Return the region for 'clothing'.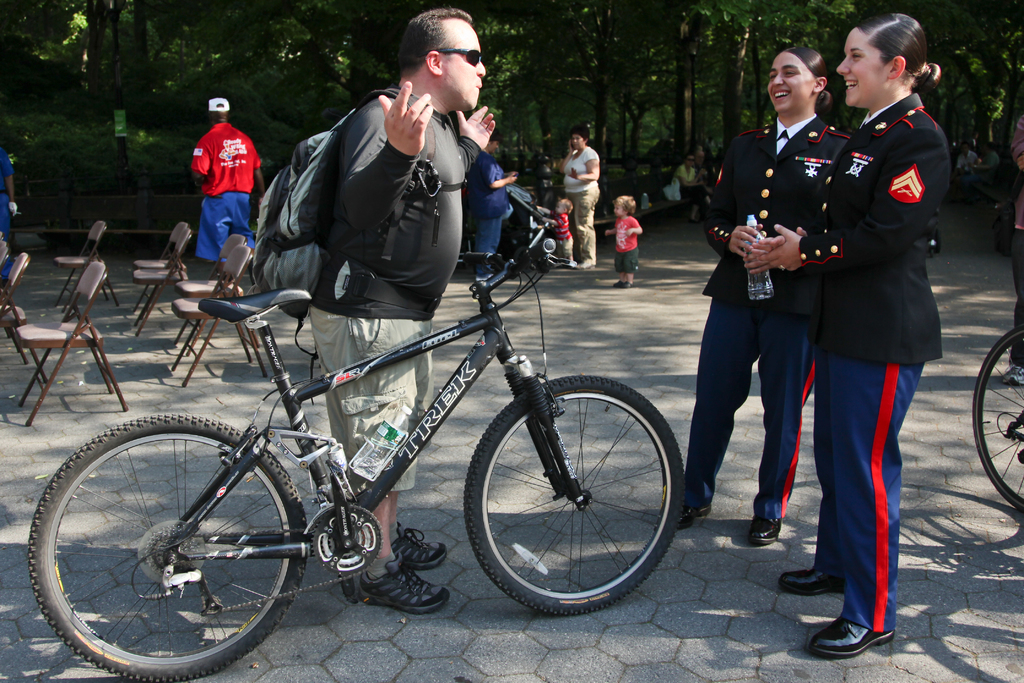
crop(611, 213, 644, 276).
